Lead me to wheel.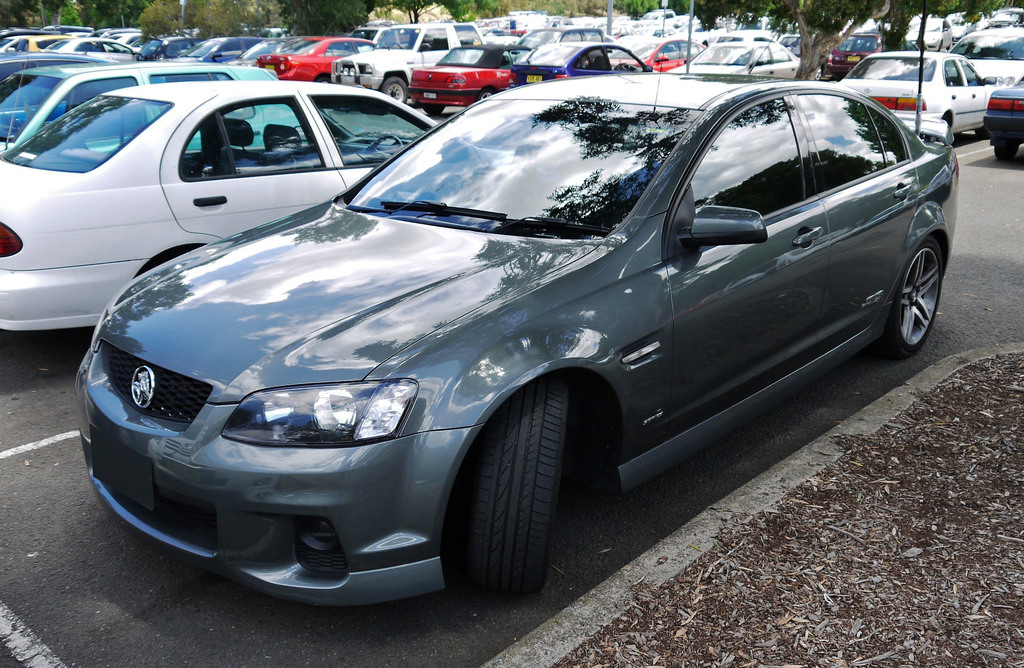
Lead to pyautogui.locateOnScreen(469, 384, 570, 595).
